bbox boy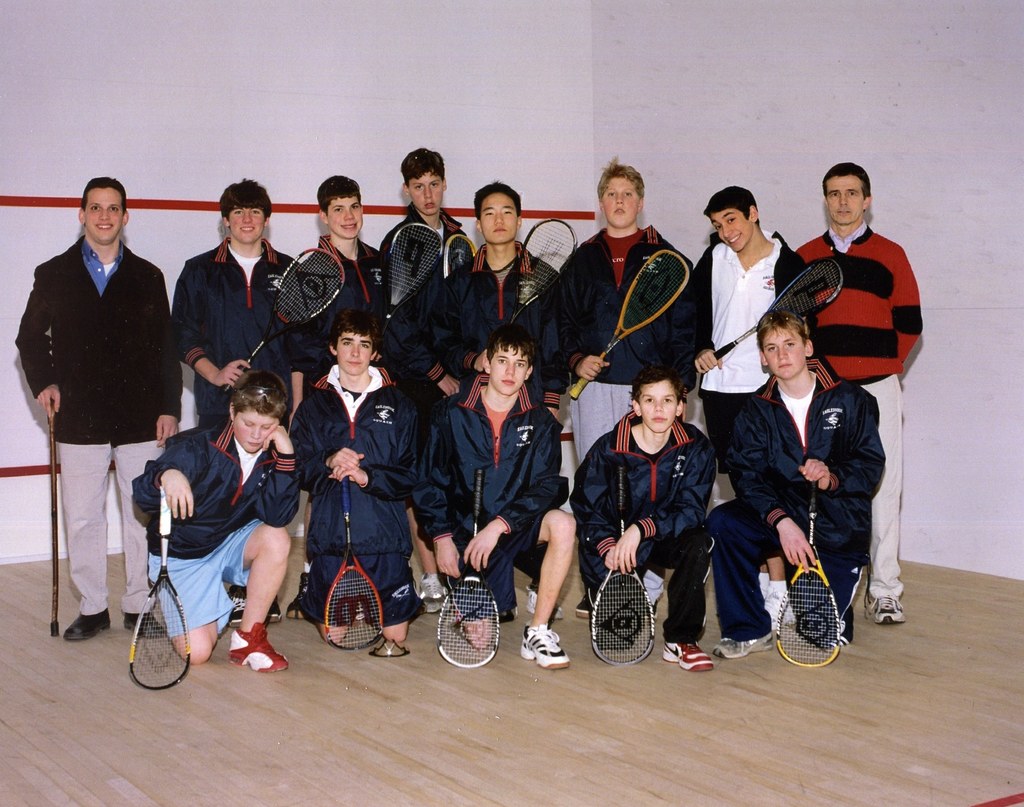
Rect(170, 180, 326, 622)
